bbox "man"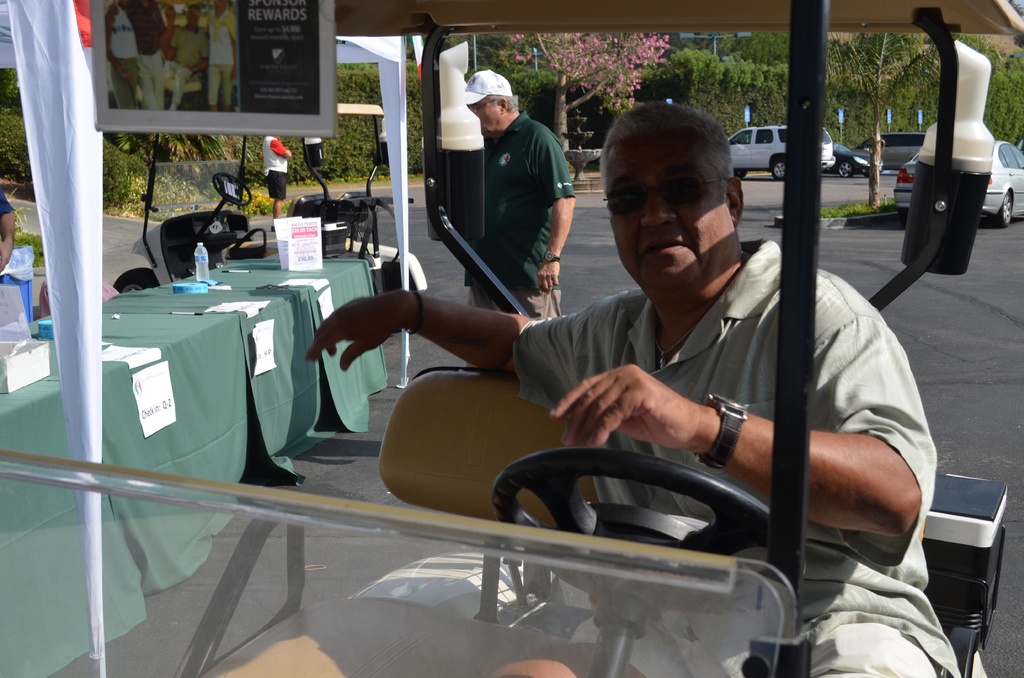
bbox=[303, 104, 962, 677]
